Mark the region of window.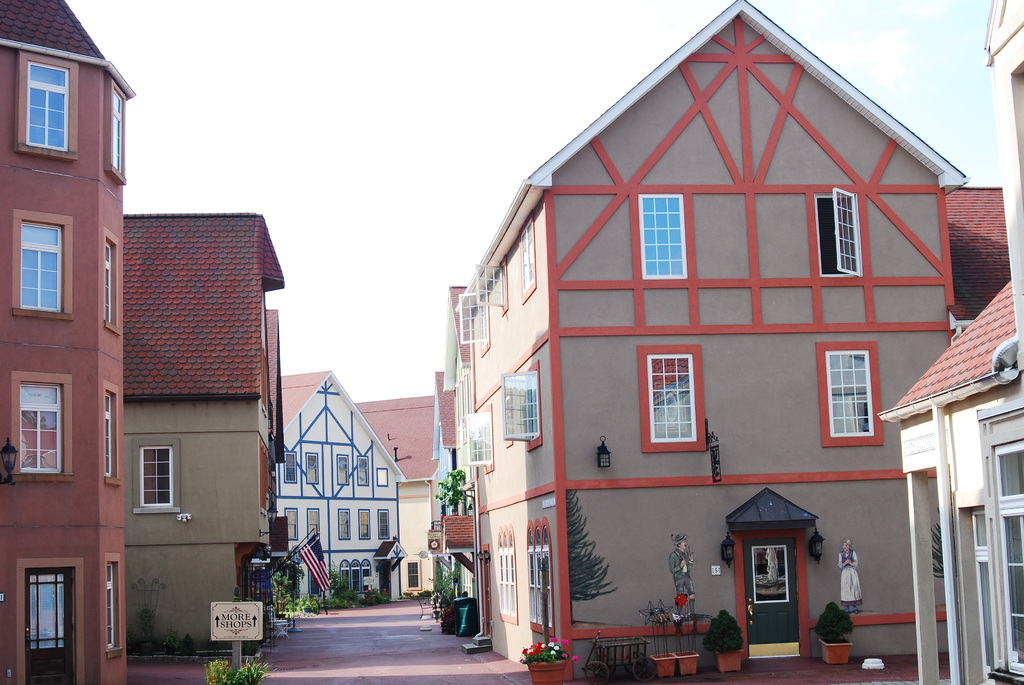
Region: bbox=(20, 59, 70, 156).
